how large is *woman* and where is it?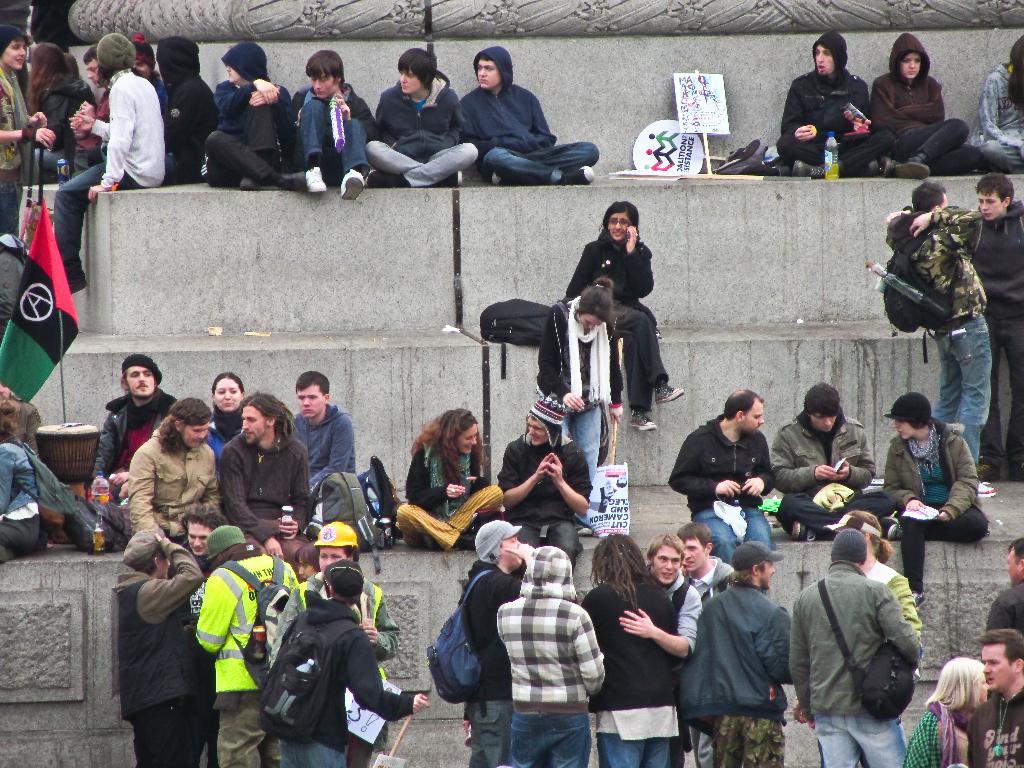
Bounding box: {"x1": 599, "y1": 537, "x2": 701, "y2": 751}.
